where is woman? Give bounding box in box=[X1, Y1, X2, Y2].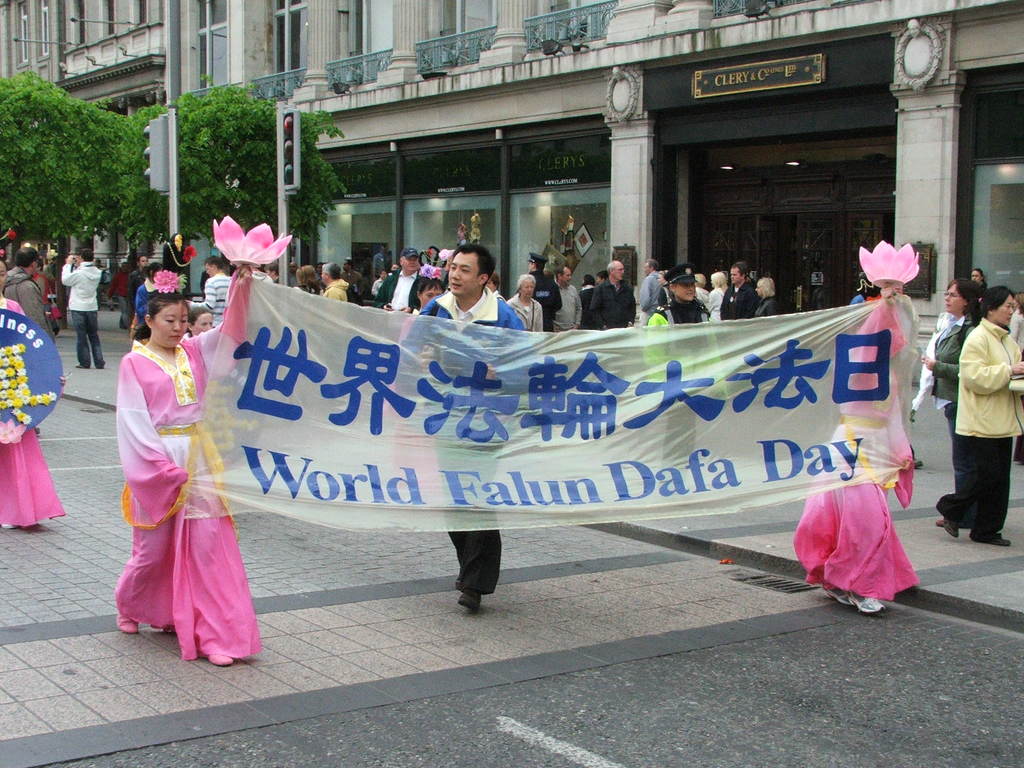
box=[973, 269, 988, 294].
